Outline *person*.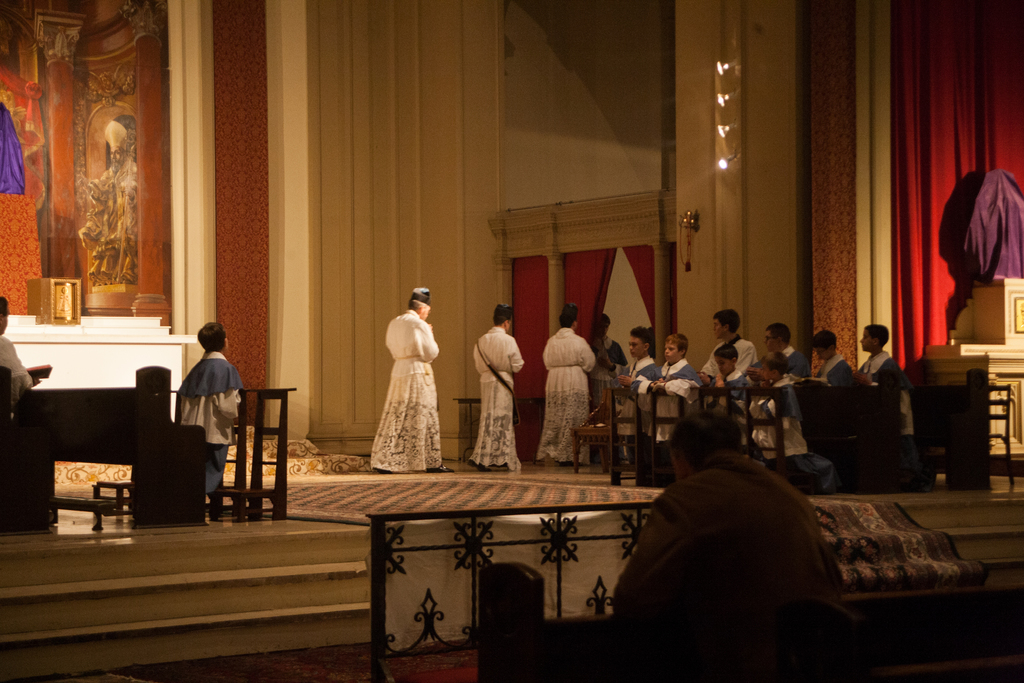
Outline: [652, 332, 710, 480].
